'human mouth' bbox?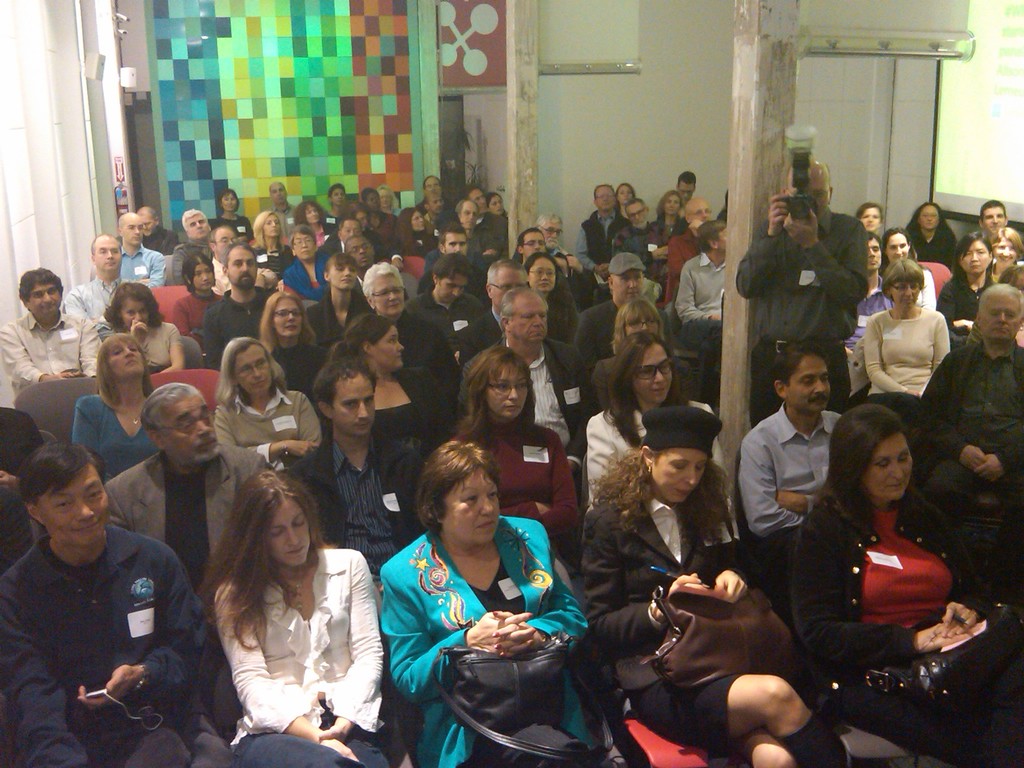
<bbox>353, 420, 369, 430</bbox>
